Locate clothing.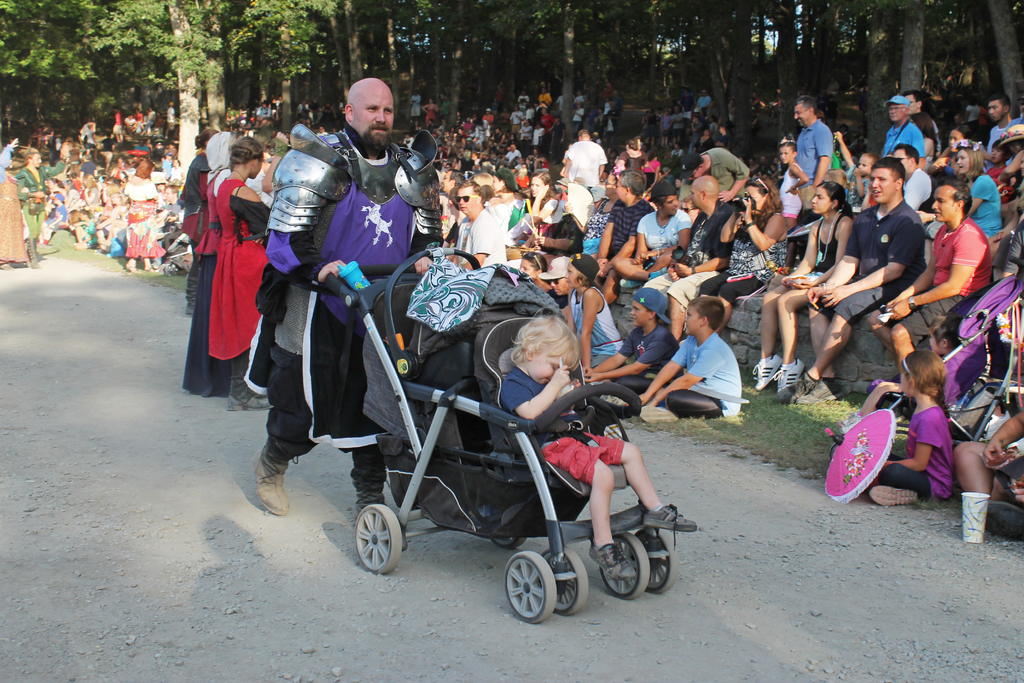
Bounding box: [x1=700, y1=215, x2=785, y2=304].
